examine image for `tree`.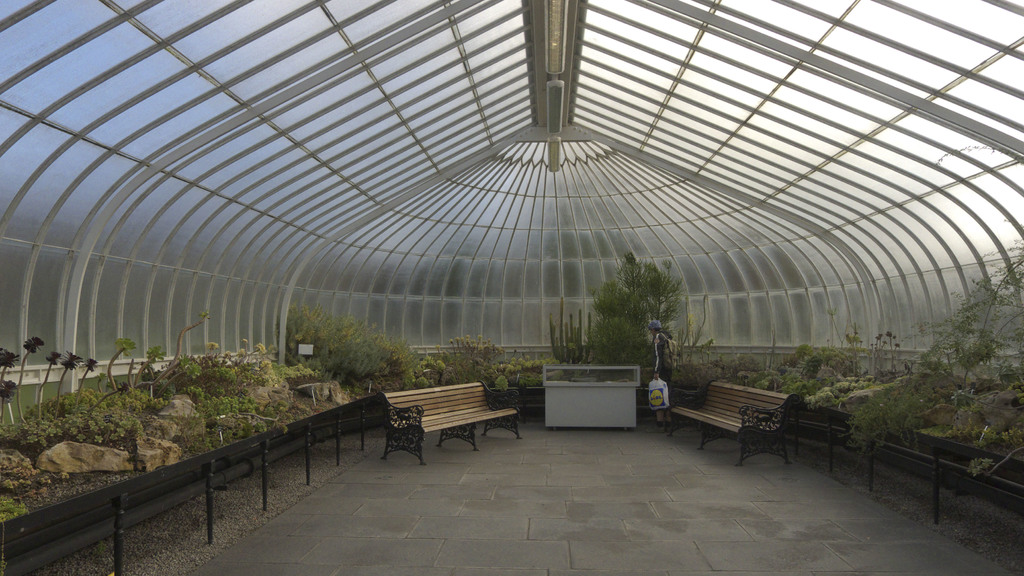
Examination result: <bbox>584, 242, 694, 350</bbox>.
